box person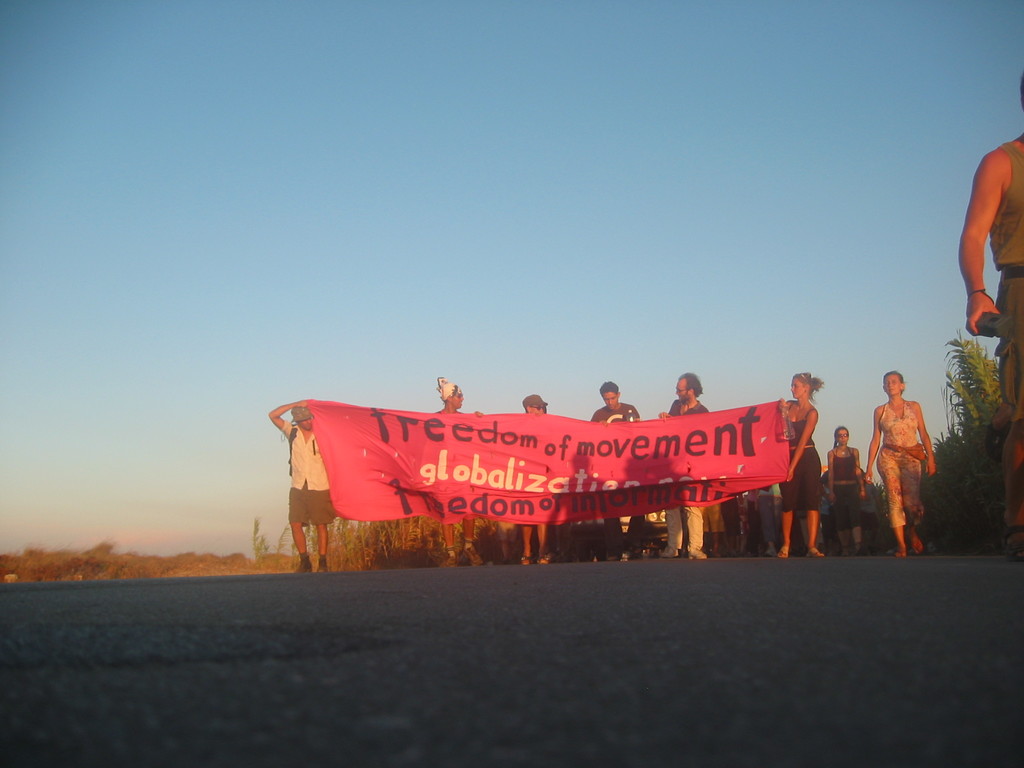
region(657, 368, 713, 562)
